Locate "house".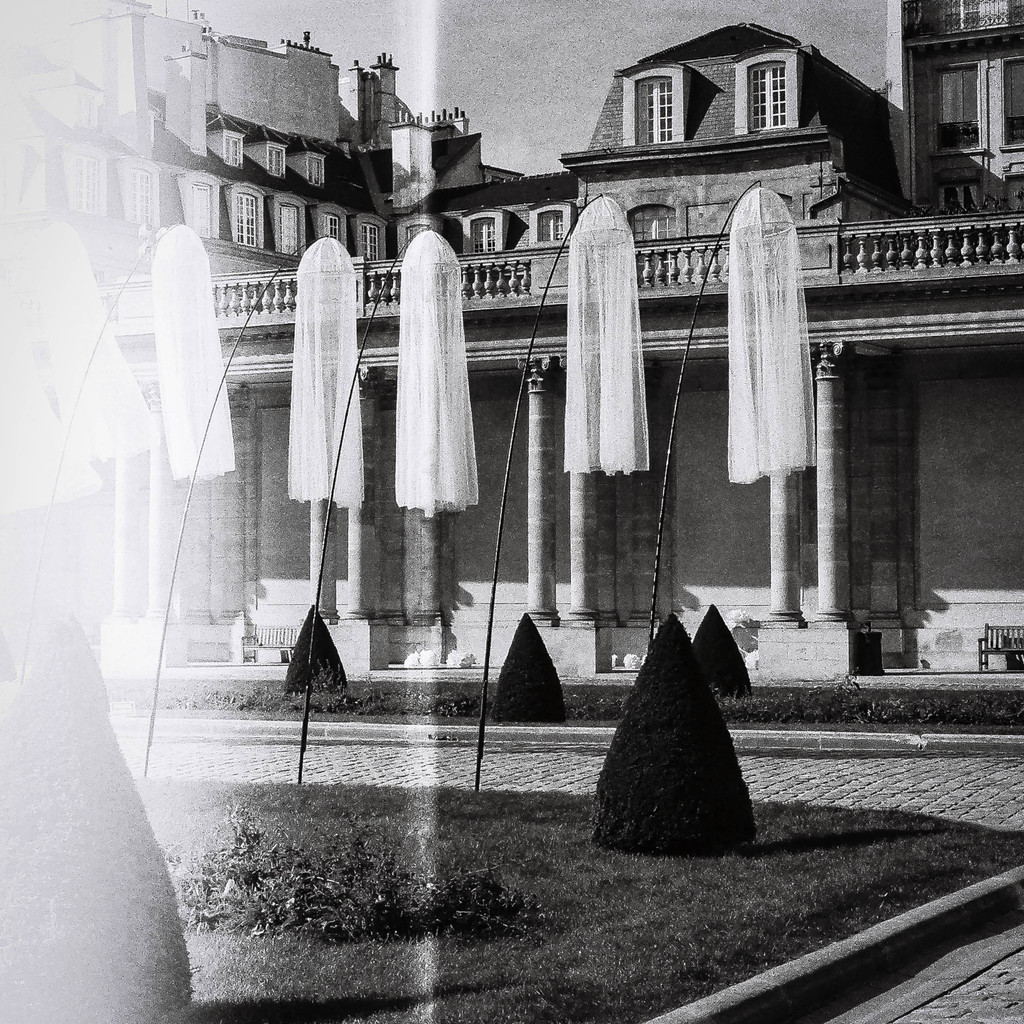
Bounding box: BBox(90, 0, 1023, 692).
